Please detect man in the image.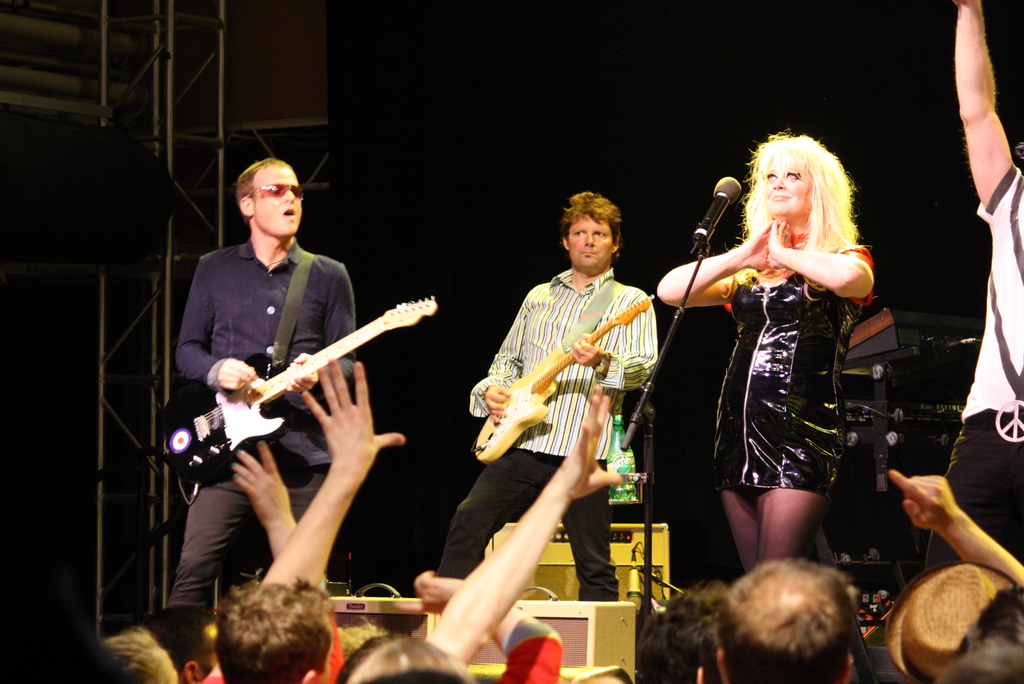
<bbox>918, 0, 1023, 591</bbox>.
